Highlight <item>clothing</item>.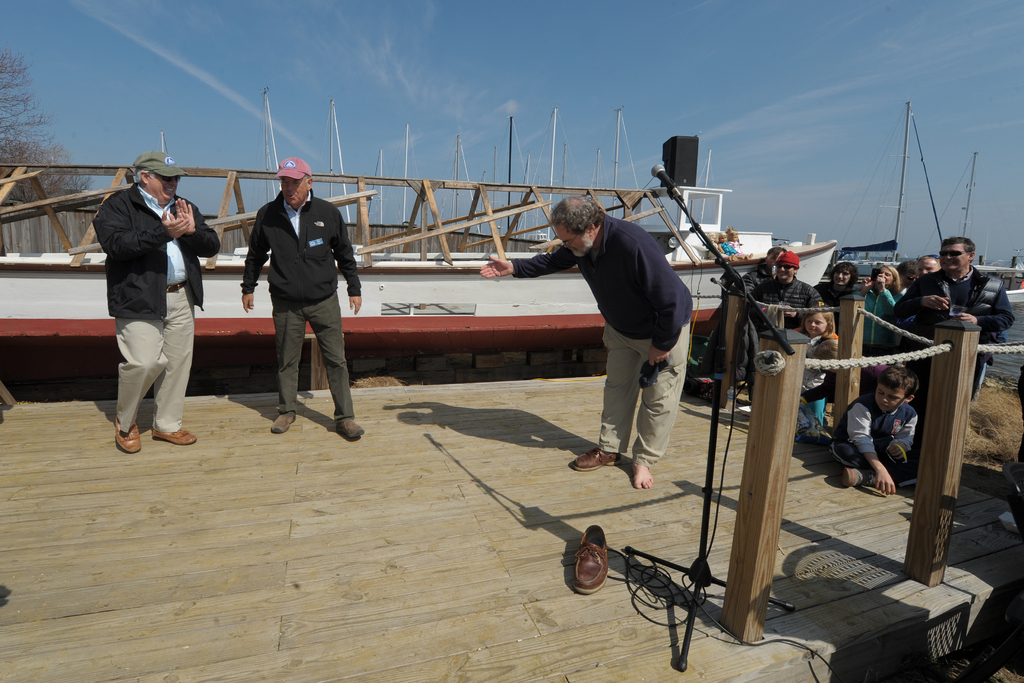
Highlighted region: (left=92, top=142, right=201, bottom=446).
